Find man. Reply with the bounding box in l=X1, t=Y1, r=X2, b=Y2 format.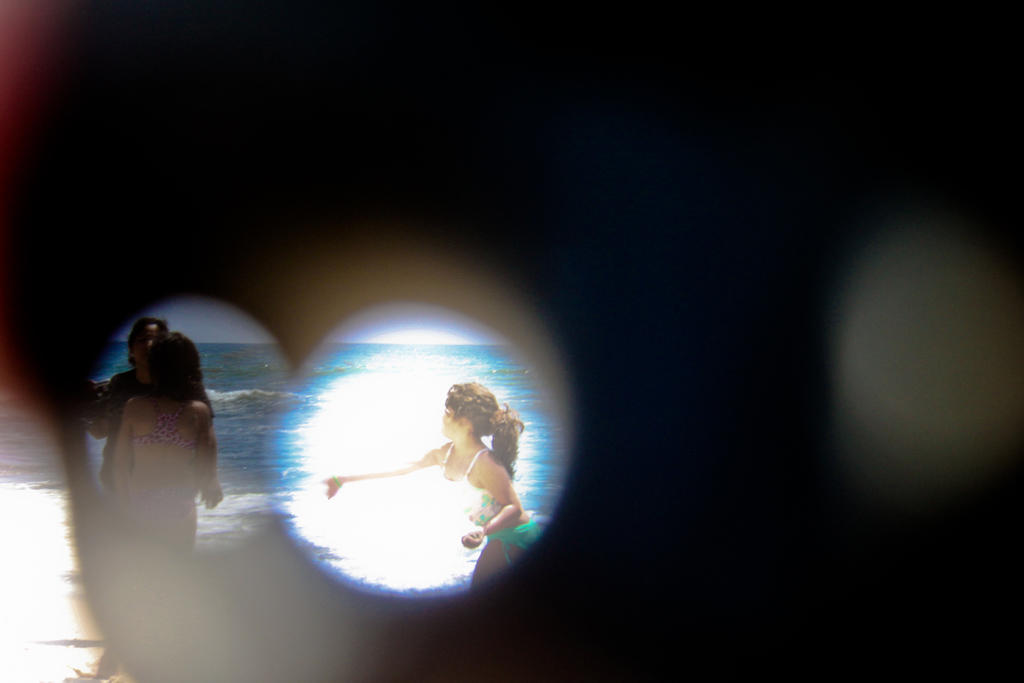
l=92, t=321, r=168, b=680.
